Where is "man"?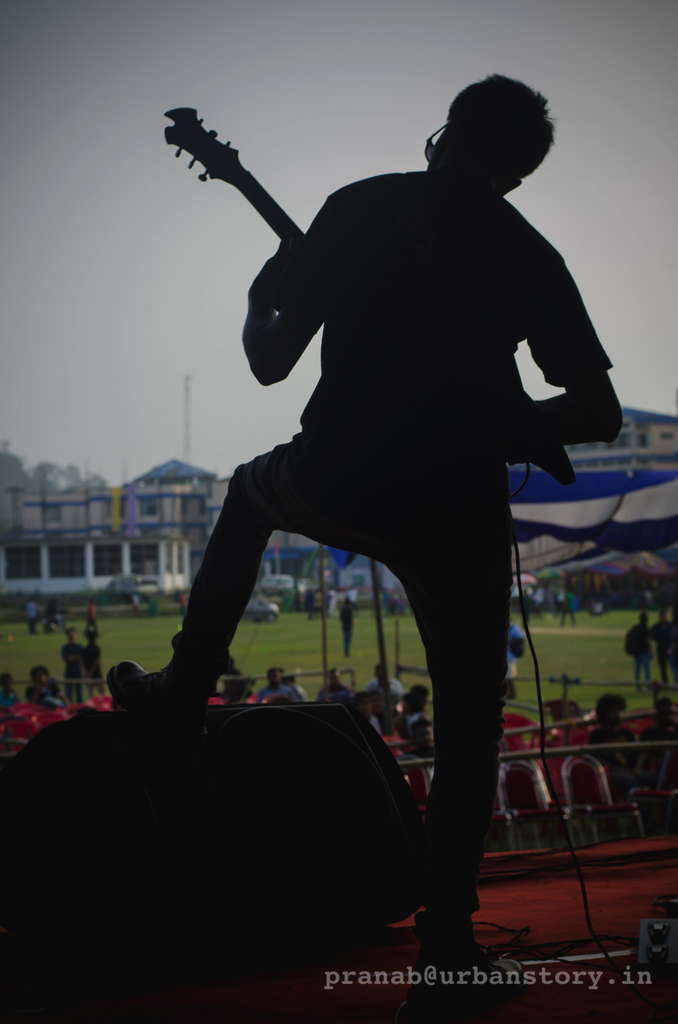
26 664 70 706.
